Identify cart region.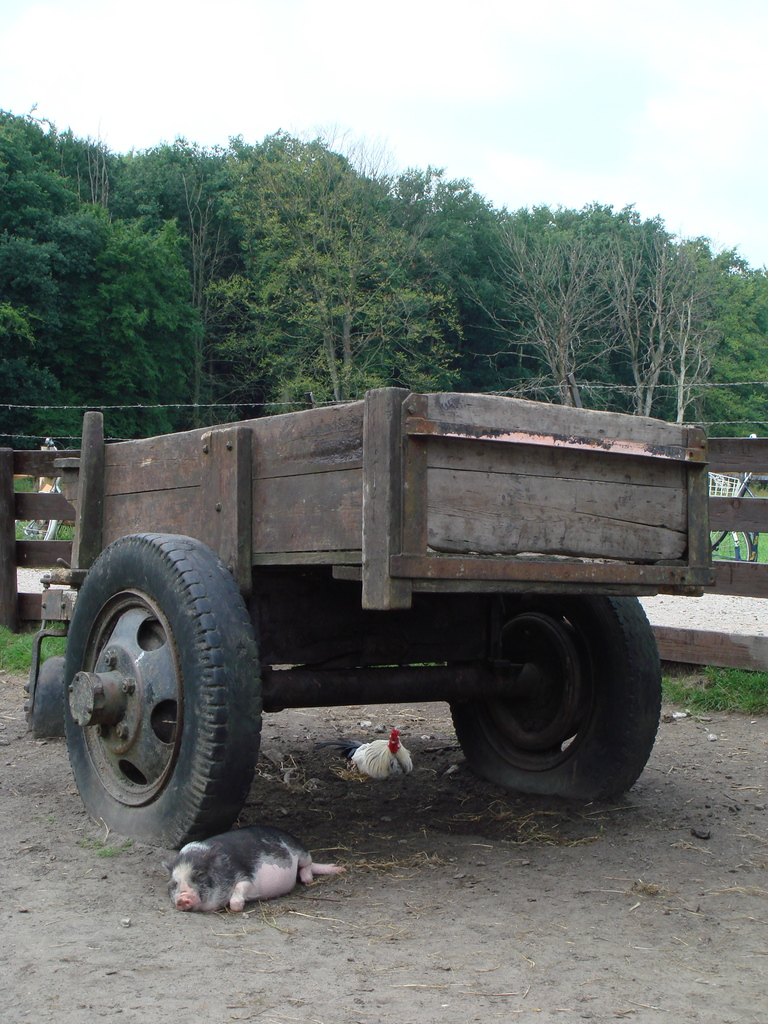
Region: 10 342 723 893.
